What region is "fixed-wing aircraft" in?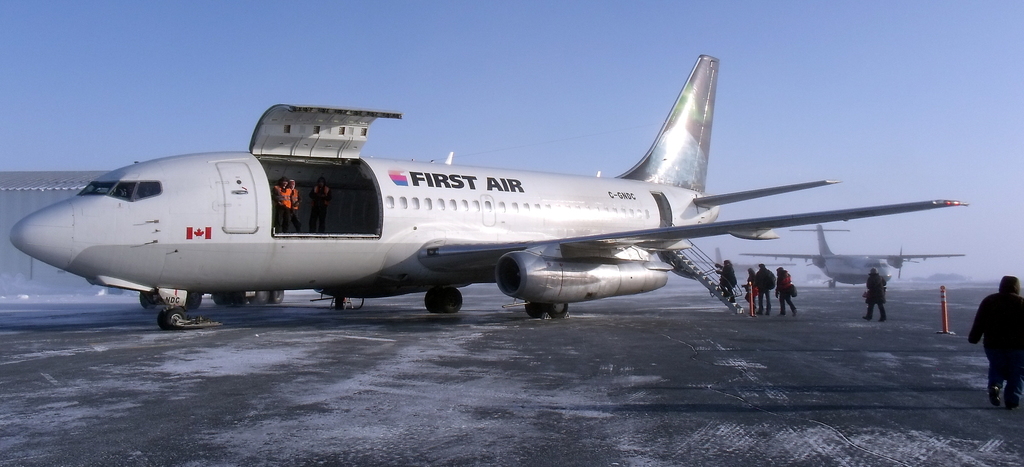
739/227/960/288.
